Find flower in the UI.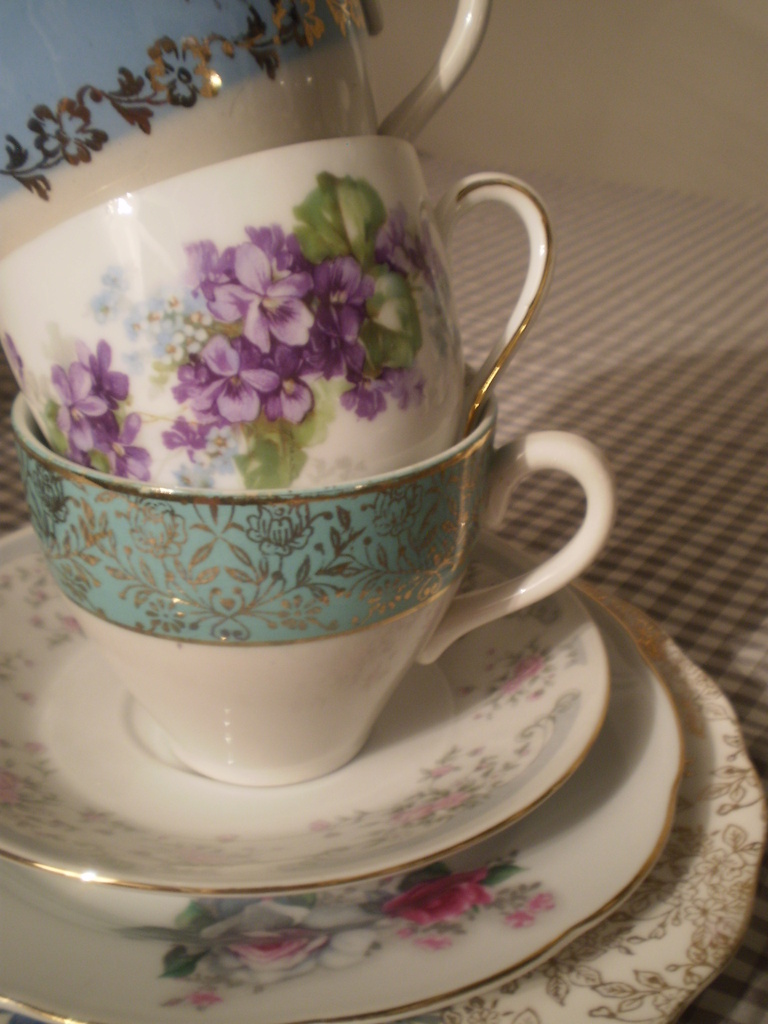
UI element at l=117, t=496, r=184, b=561.
